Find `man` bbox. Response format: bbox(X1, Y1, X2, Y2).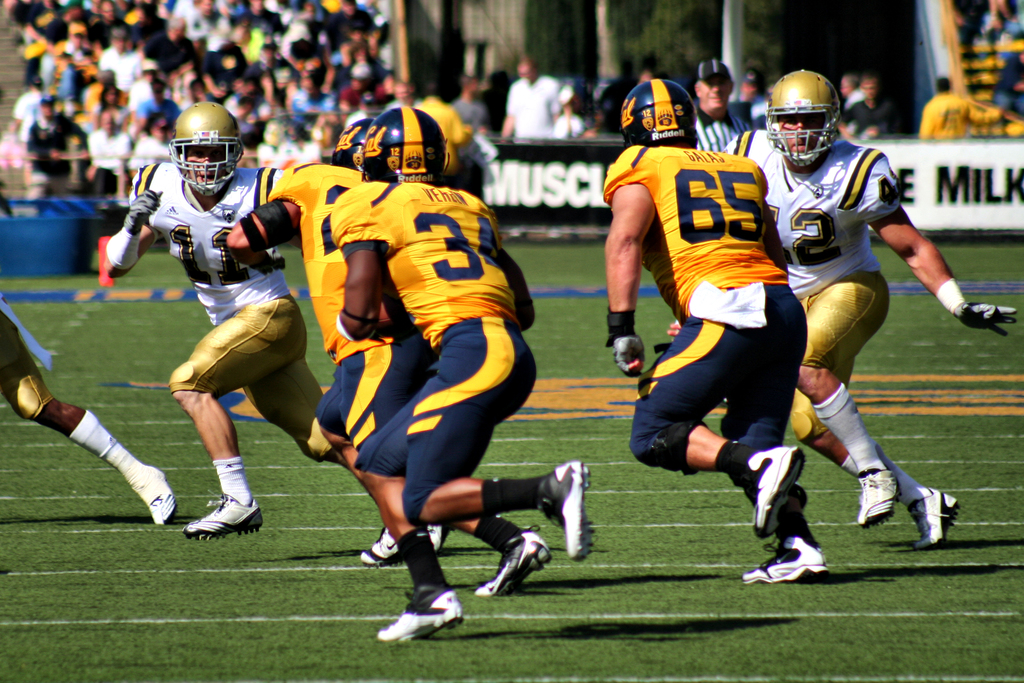
bbox(412, 83, 483, 184).
